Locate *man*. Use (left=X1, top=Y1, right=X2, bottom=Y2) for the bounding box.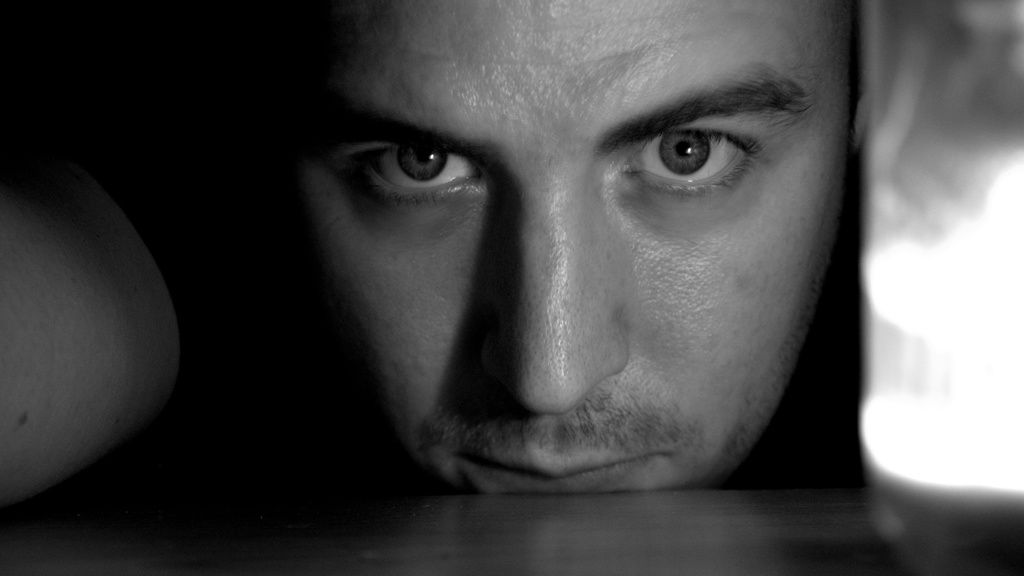
(left=276, top=0, right=874, bottom=485).
